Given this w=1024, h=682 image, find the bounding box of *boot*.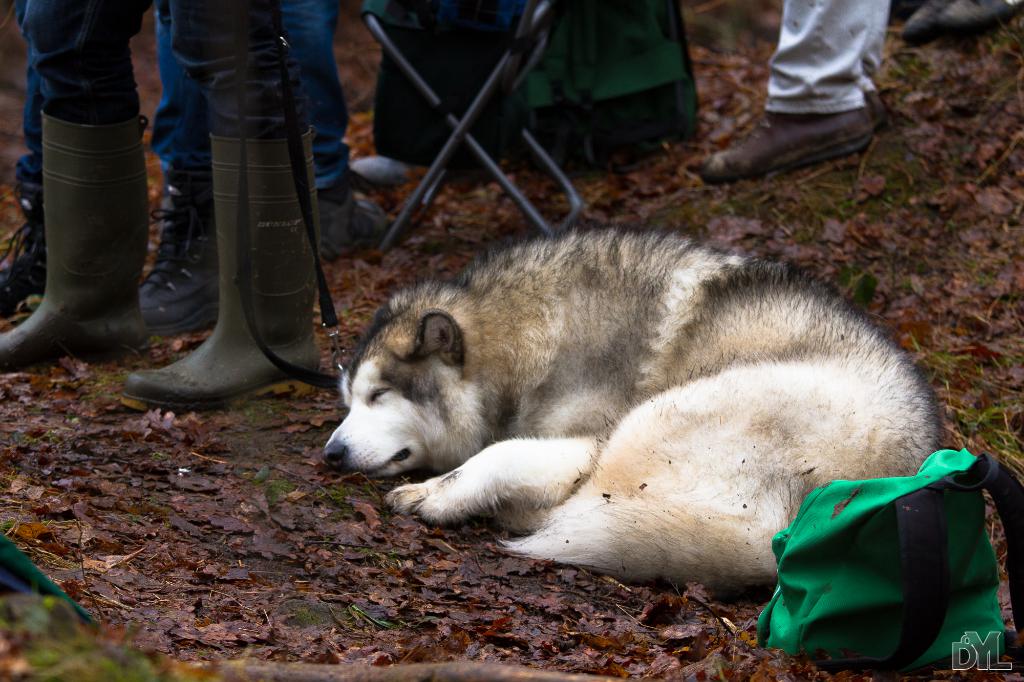
0 74 141 369.
